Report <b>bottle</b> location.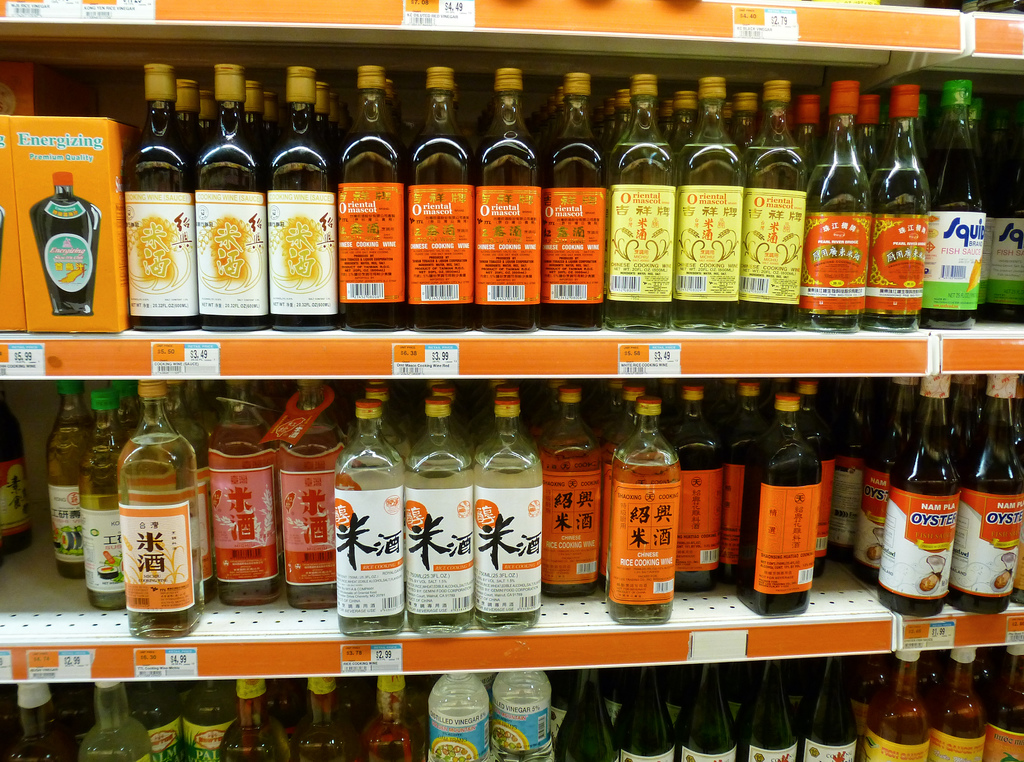
Report: pyautogui.locateOnScreen(734, 663, 800, 761).
